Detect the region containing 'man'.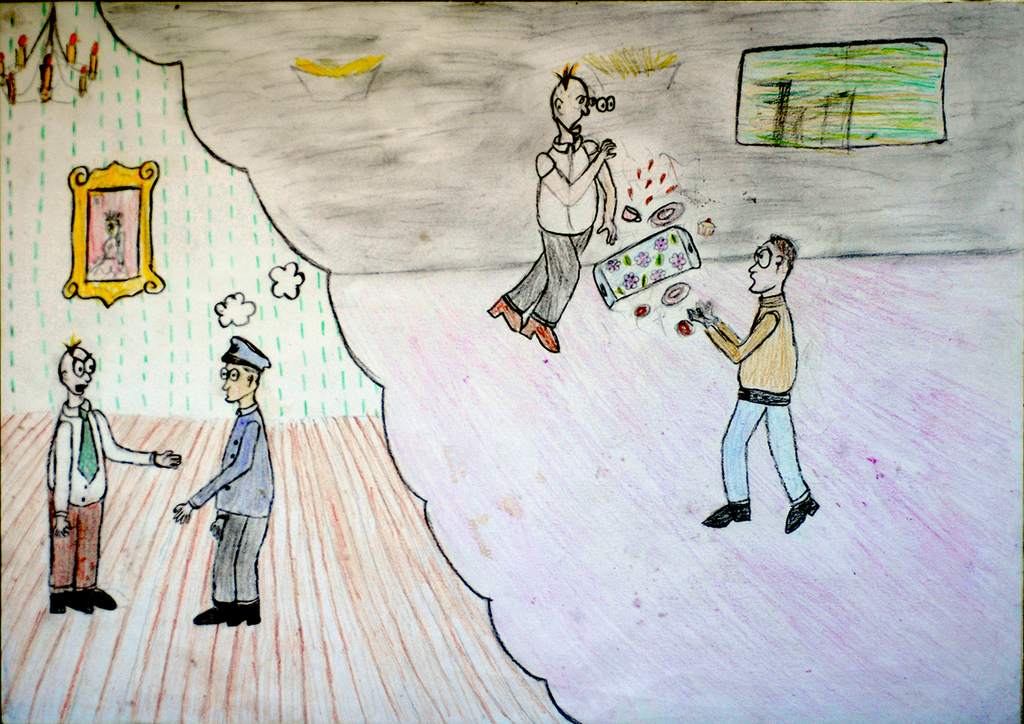
l=709, t=228, r=830, b=562.
